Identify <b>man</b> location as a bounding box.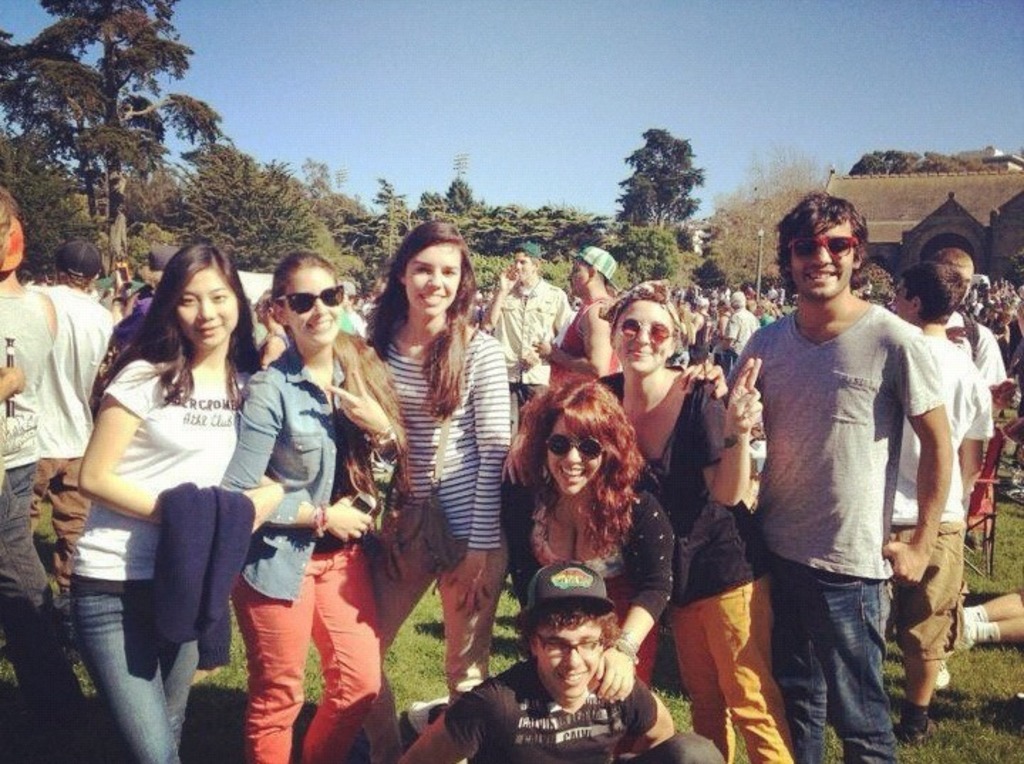
535,246,617,400.
